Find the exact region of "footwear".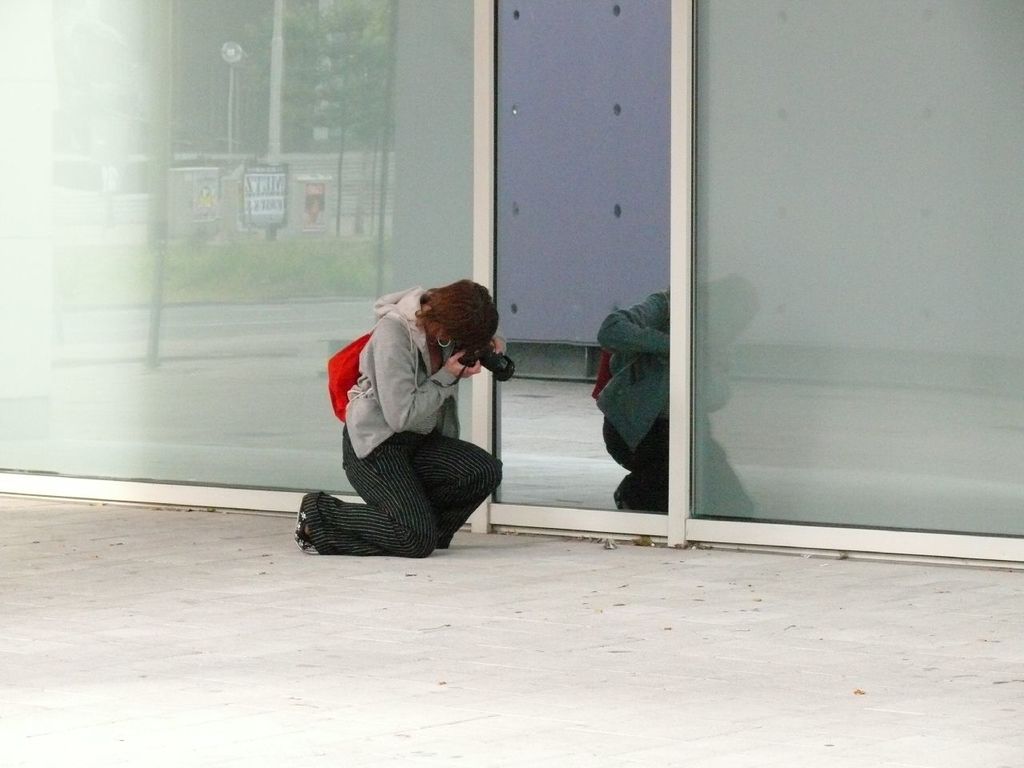
Exact region: {"x1": 294, "y1": 498, "x2": 318, "y2": 558}.
